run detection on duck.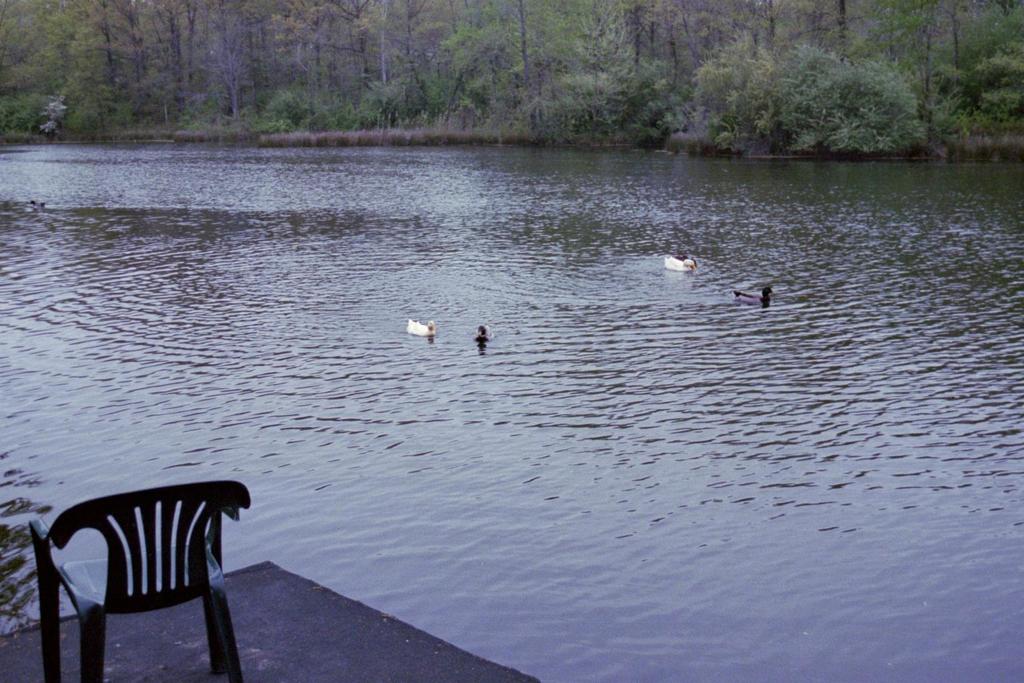
Result: pyautogui.locateOnScreen(667, 251, 701, 270).
